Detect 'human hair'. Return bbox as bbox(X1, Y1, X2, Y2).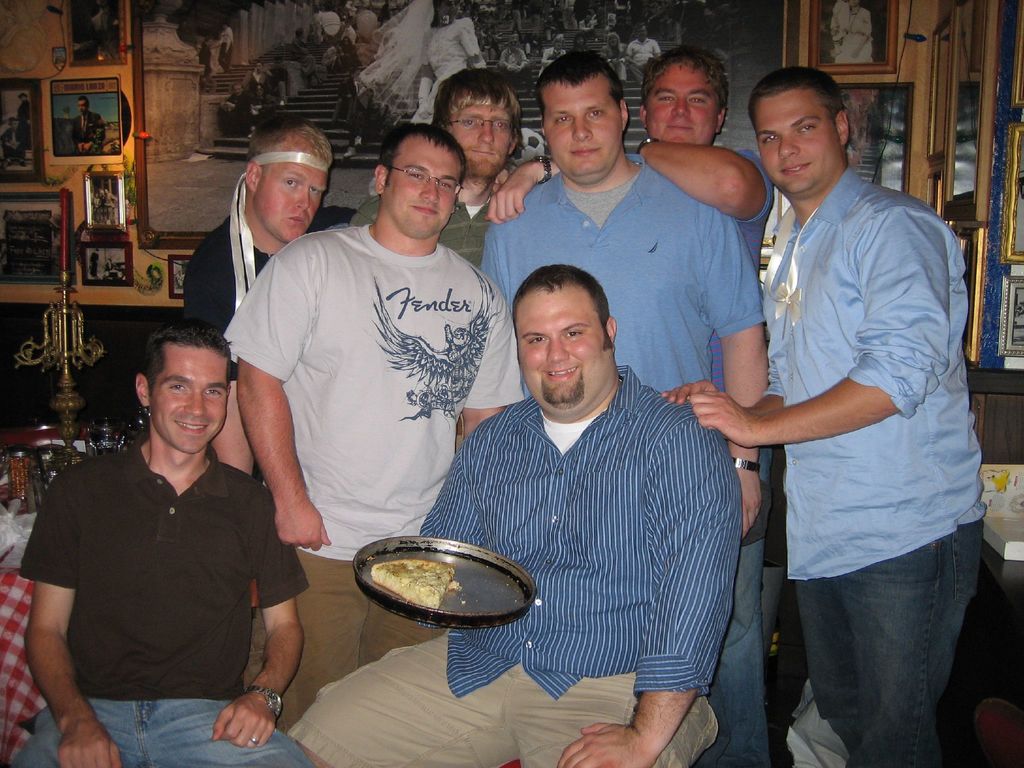
bbox(534, 49, 627, 120).
